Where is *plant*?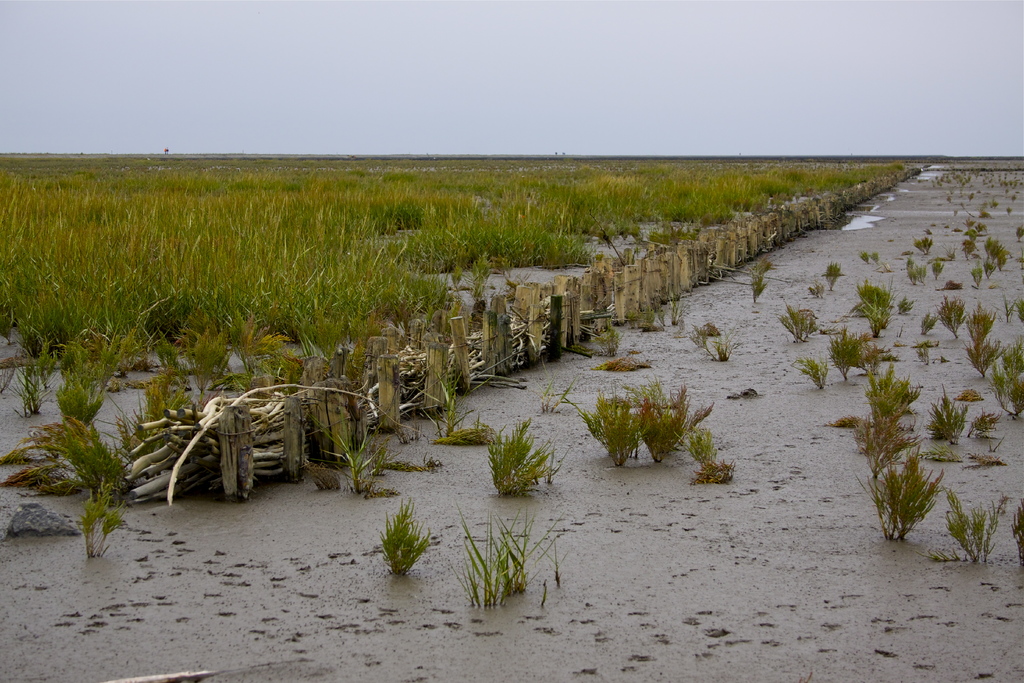
54 372 106 431.
